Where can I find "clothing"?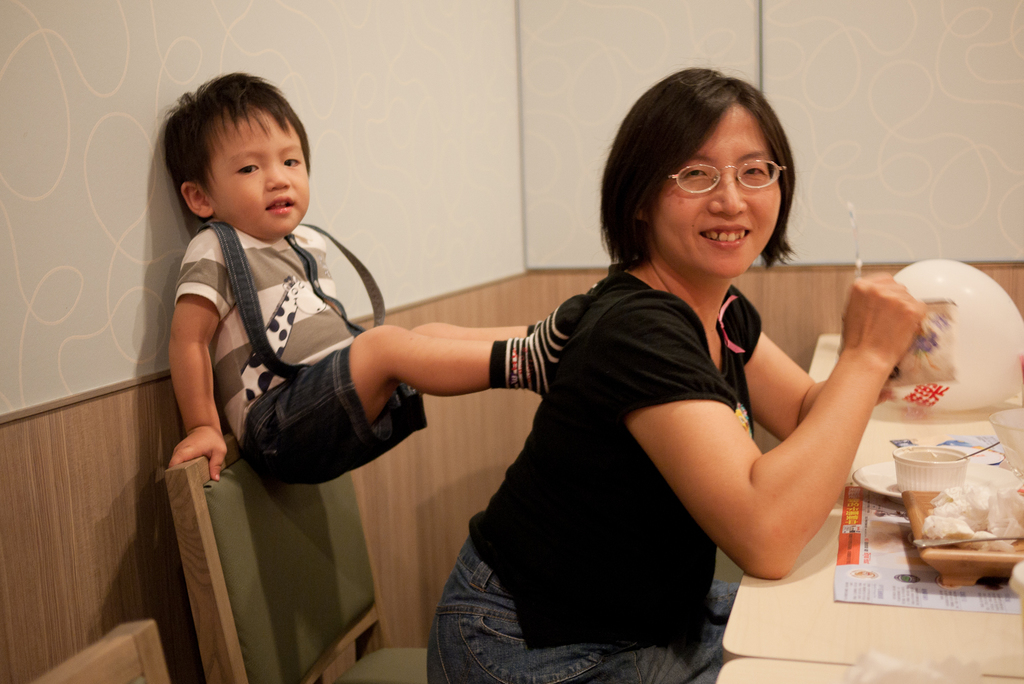
You can find it at detection(173, 225, 427, 486).
